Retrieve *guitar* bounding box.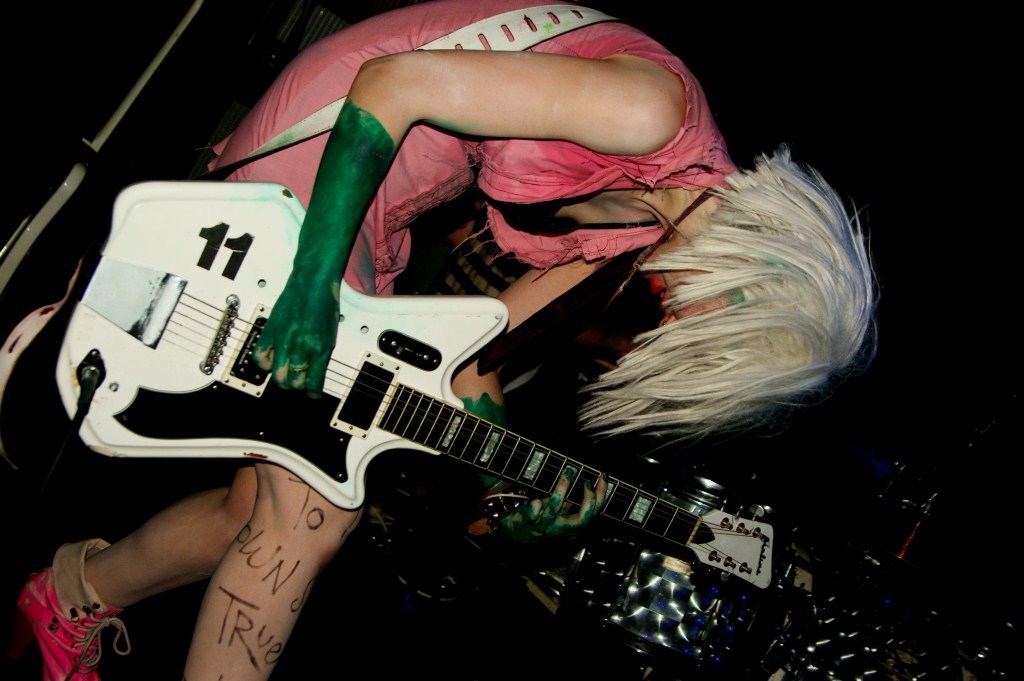
Bounding box: 42,177,774,598.
